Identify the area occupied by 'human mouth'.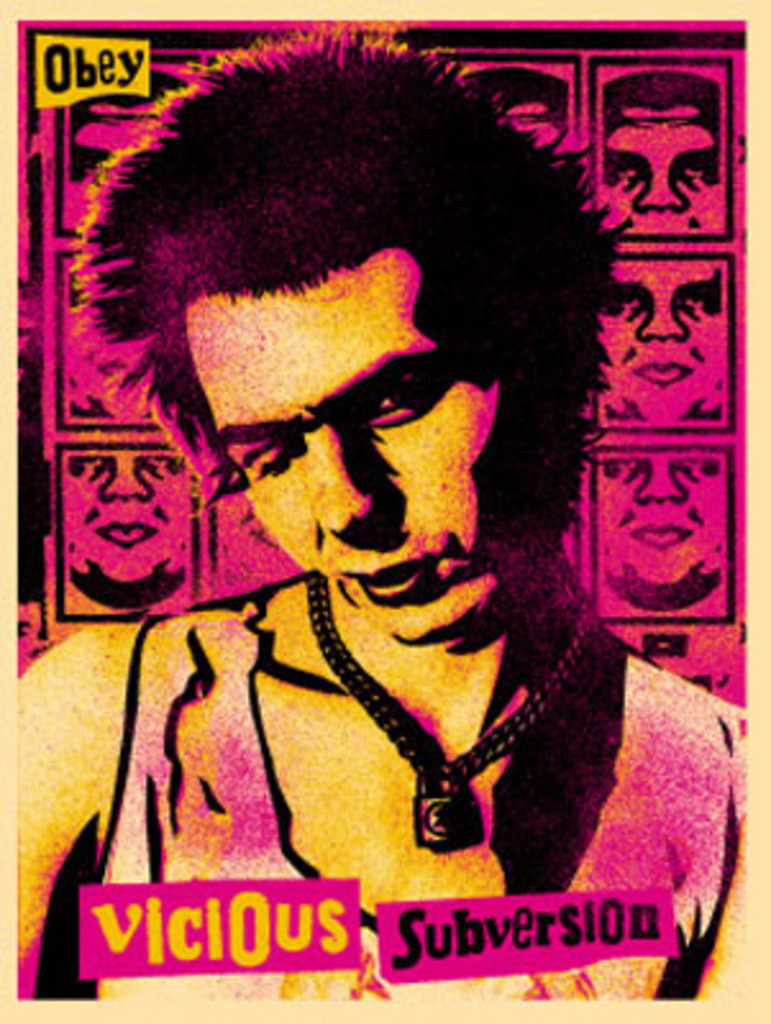
Area: box=[338, 538, 461, 607].
